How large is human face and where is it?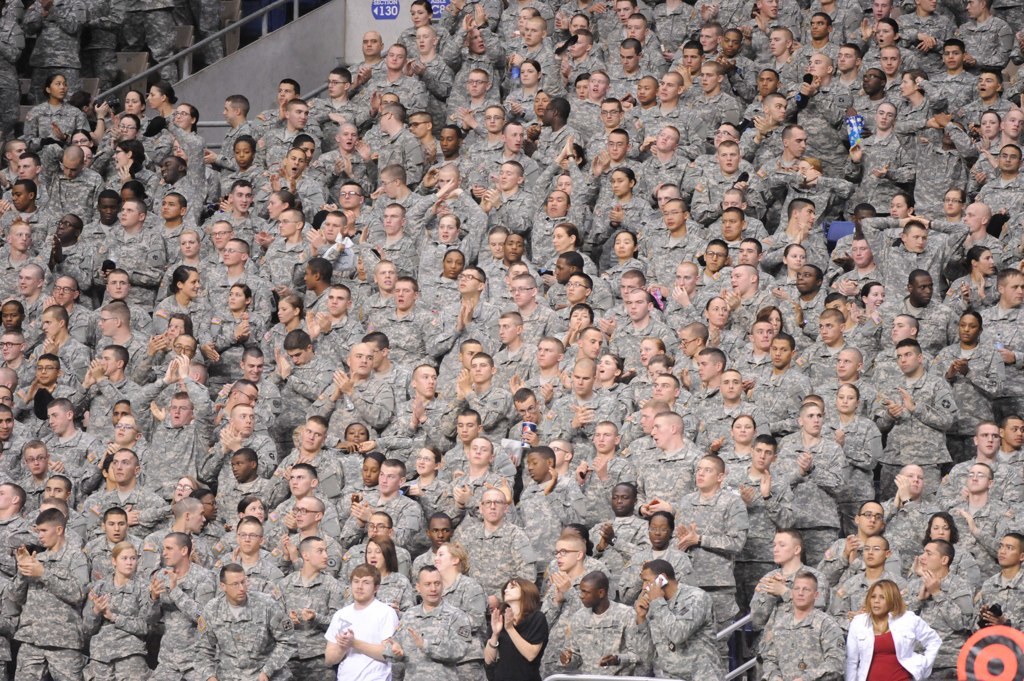
Bounding box: 304/539/332/573.
